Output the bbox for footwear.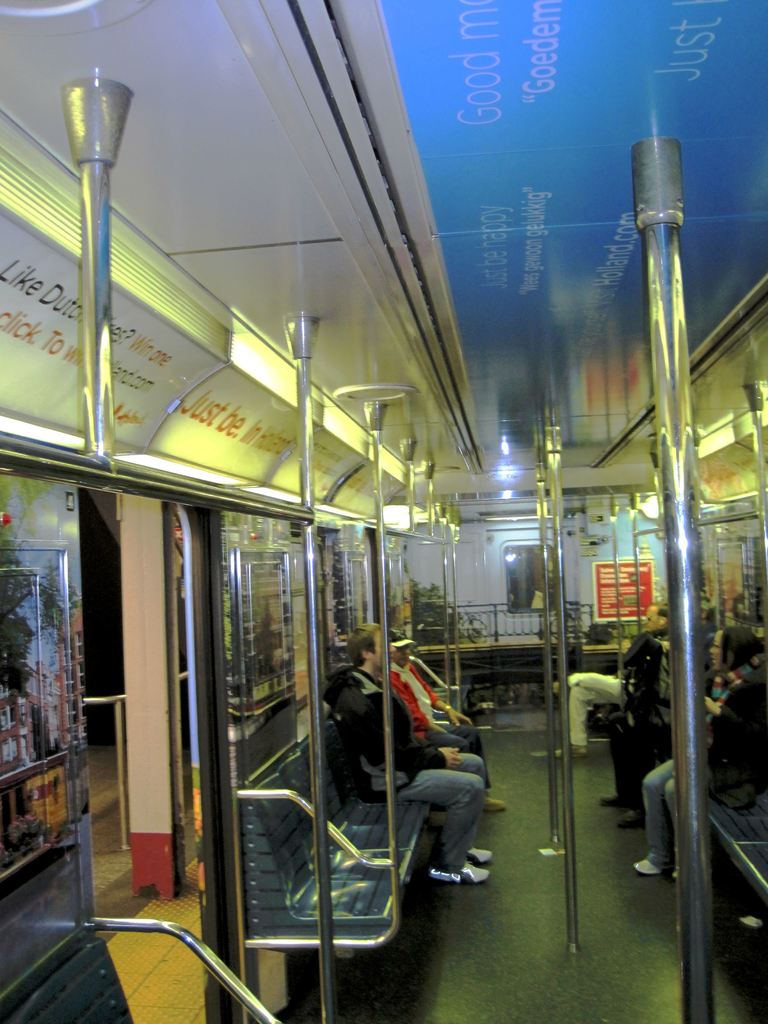
locate(632, 860, 660, 876).
